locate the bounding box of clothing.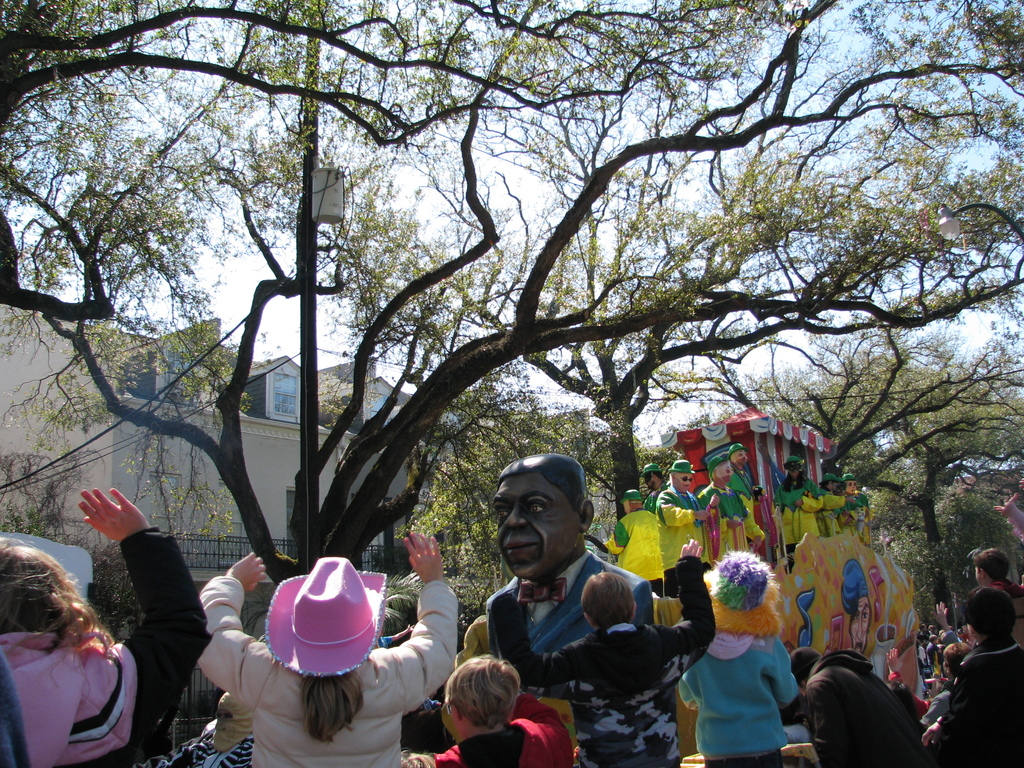
Bounding box: bbox=(488, 555, 707, 767).
